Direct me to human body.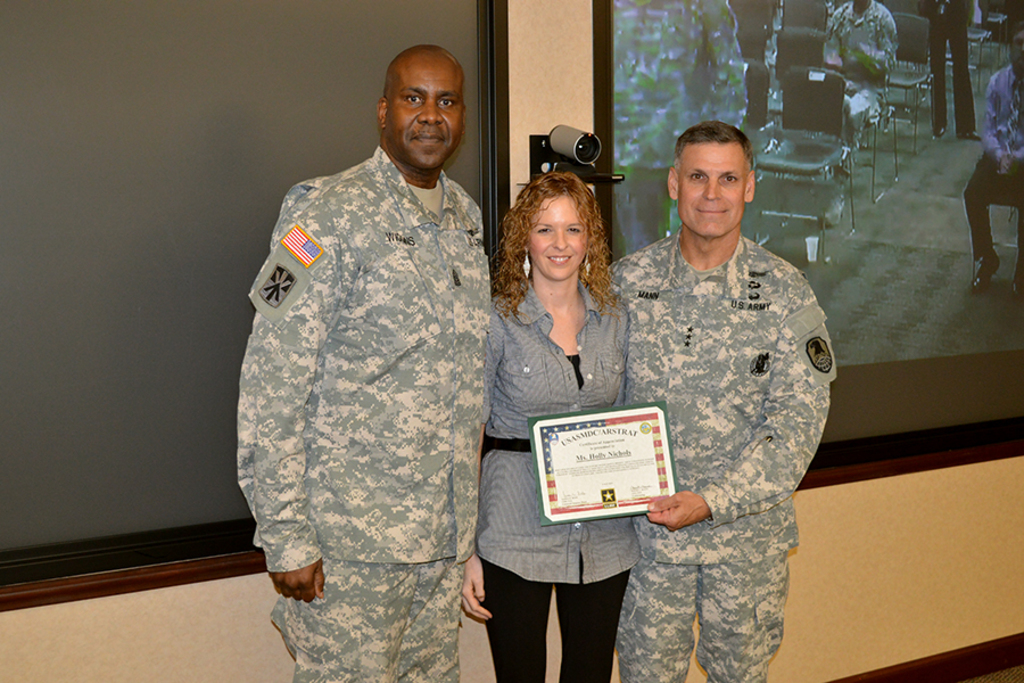
Direction: 484,180,628,682.
